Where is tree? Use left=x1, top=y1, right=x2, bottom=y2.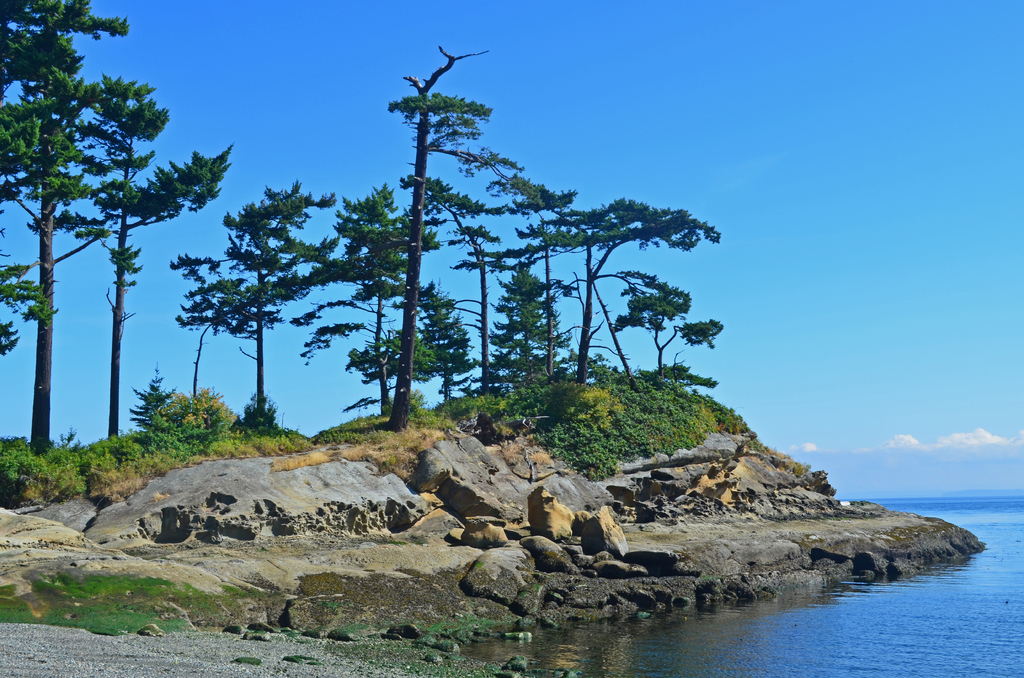
left=294, top=181, right=446, bottom=412.
